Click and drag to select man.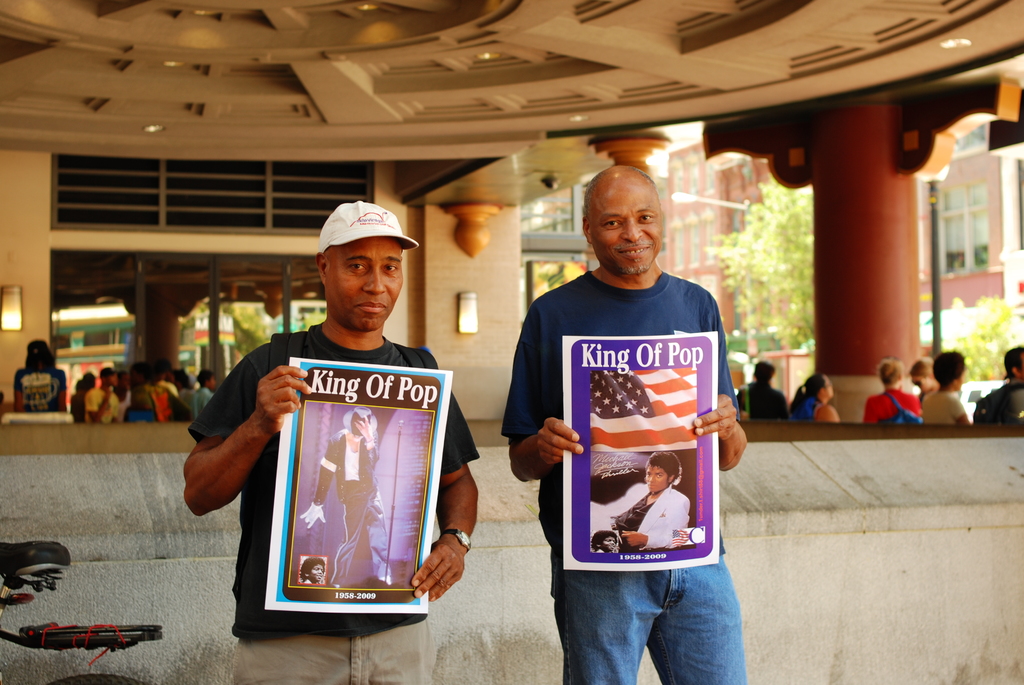
Selection: [left=178, top=201, right=489, bottom=684].
